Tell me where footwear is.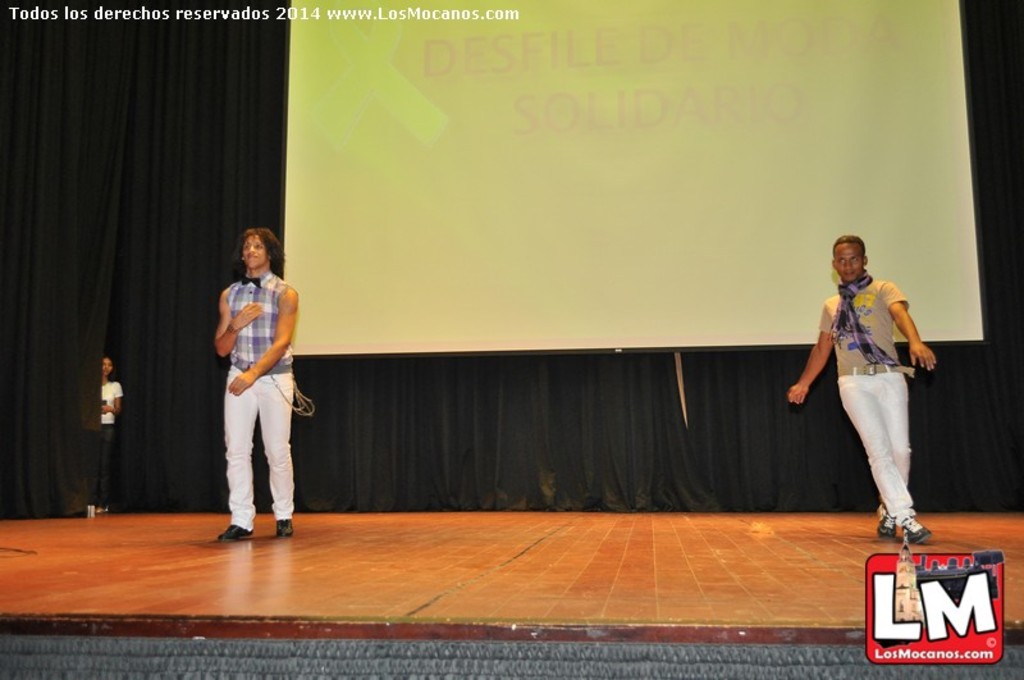
footwear is at {"left": 879, "top": 505, "right": 895, "bottom": 535}.
